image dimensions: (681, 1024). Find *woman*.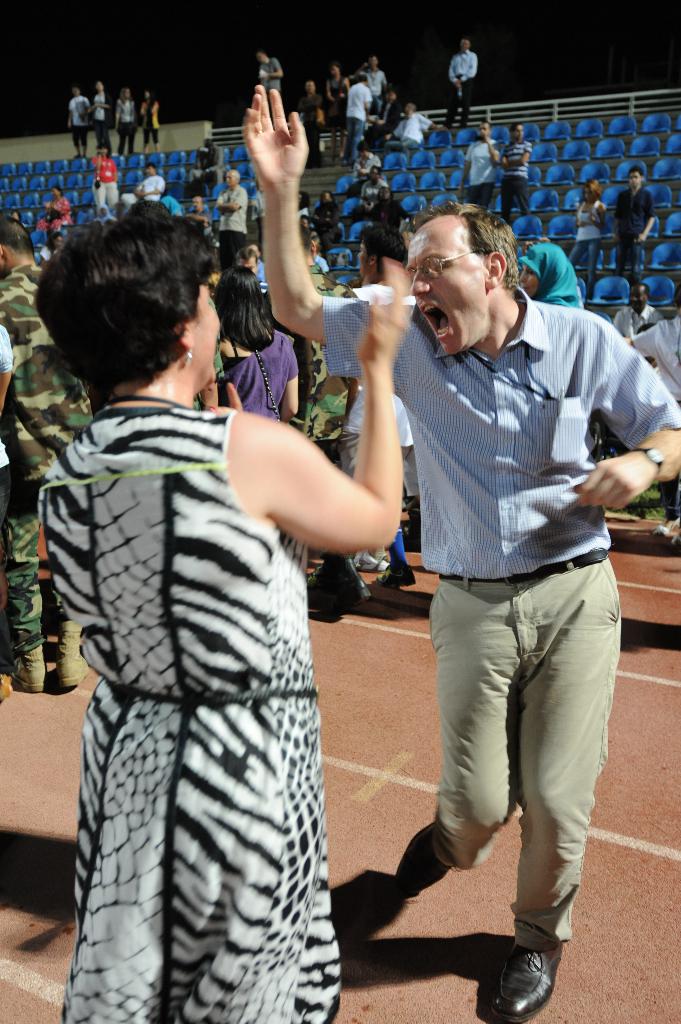
<box>227,265,298,579</box>.
